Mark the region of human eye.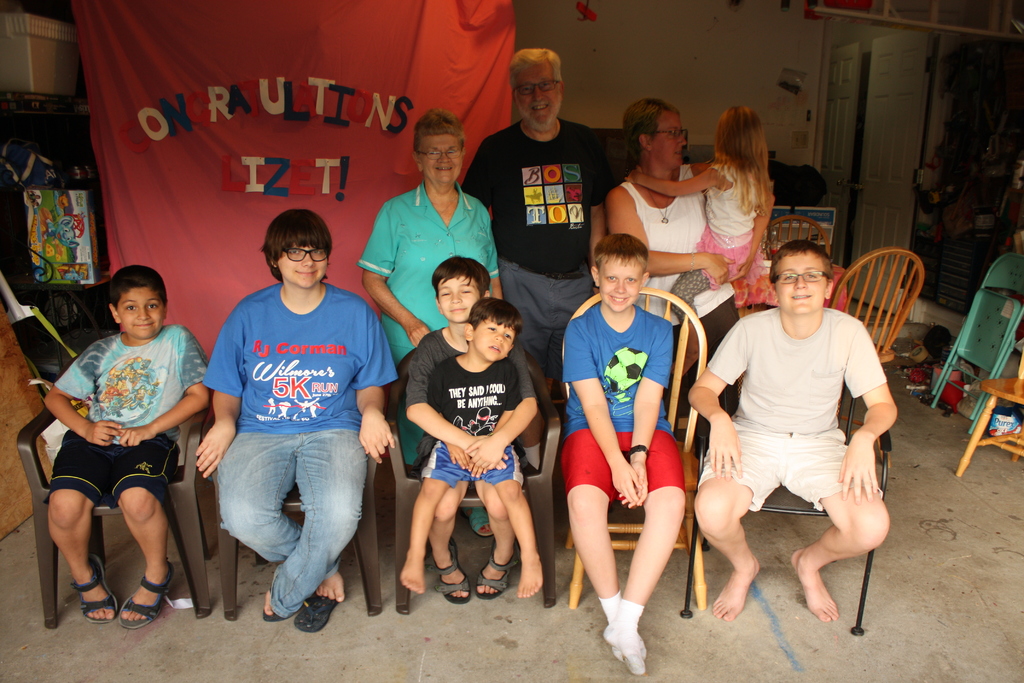
Region: Rect(289, 248, 303, 259).
